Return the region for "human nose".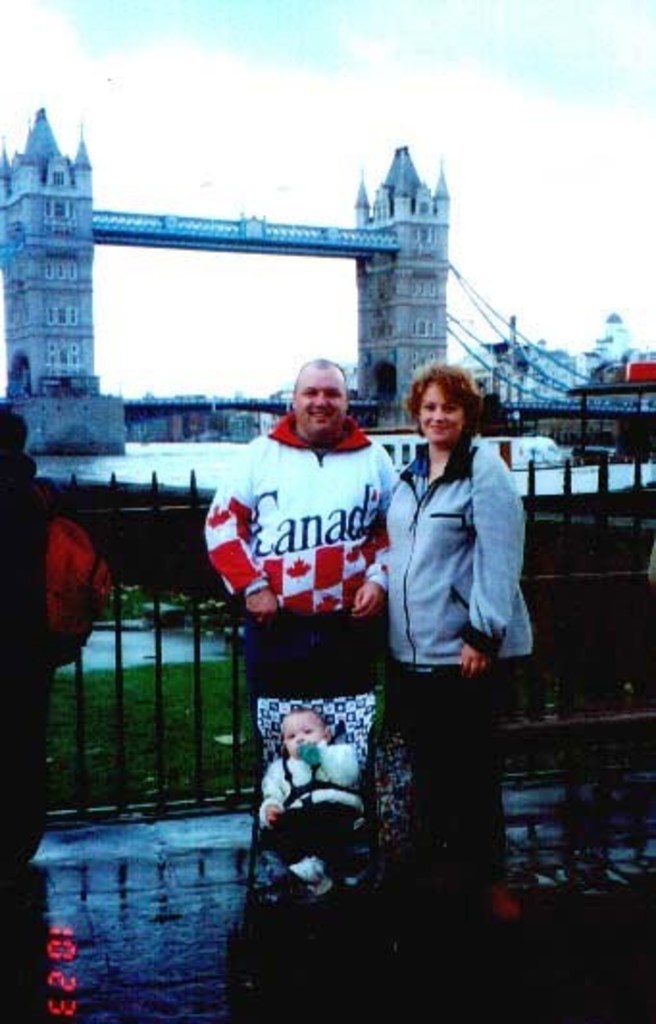
433, 406, 444, 423.
